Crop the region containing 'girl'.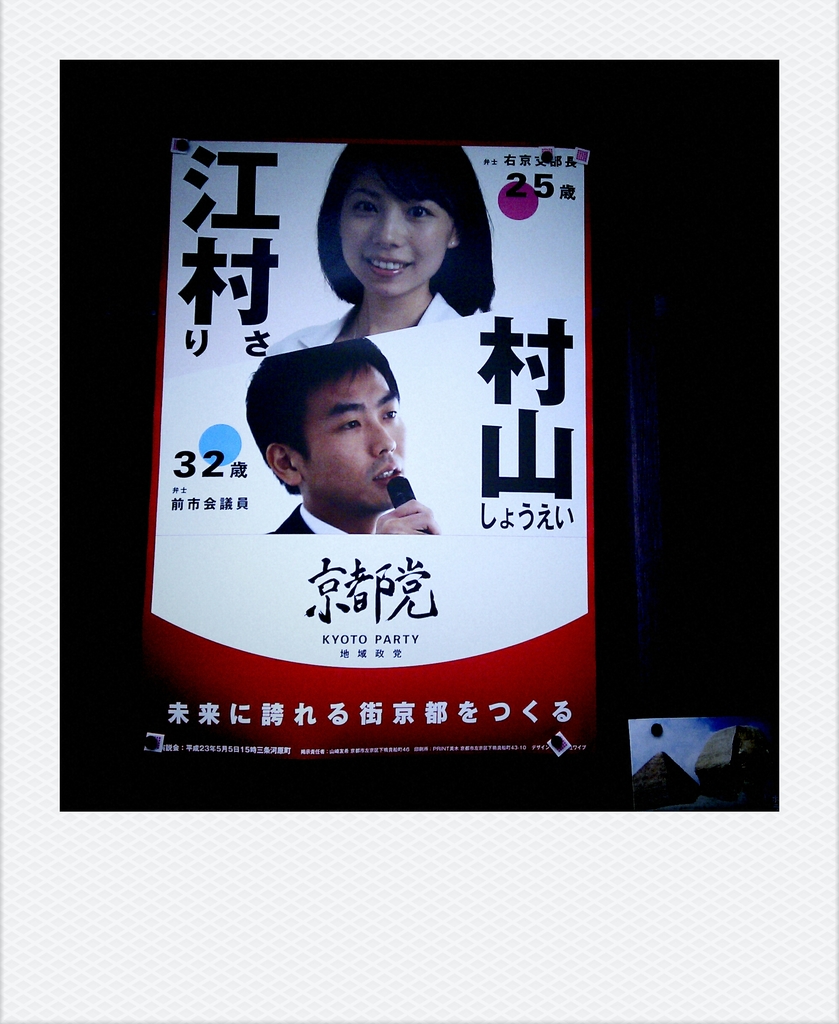
Crop region: [272,141,496,351].
